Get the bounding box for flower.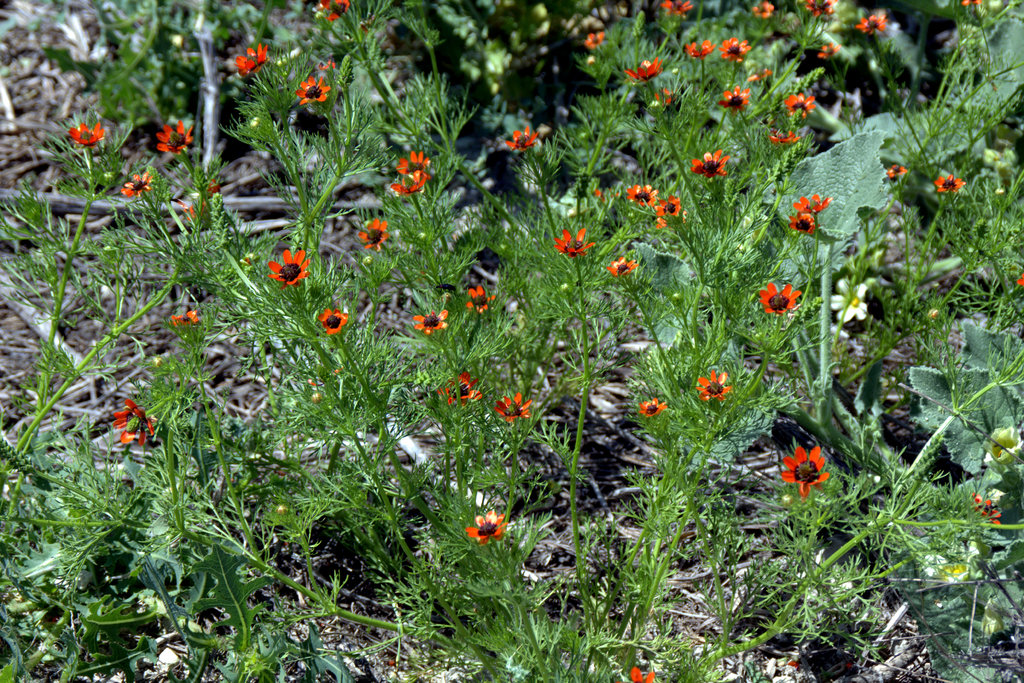
761:282:806:321.
